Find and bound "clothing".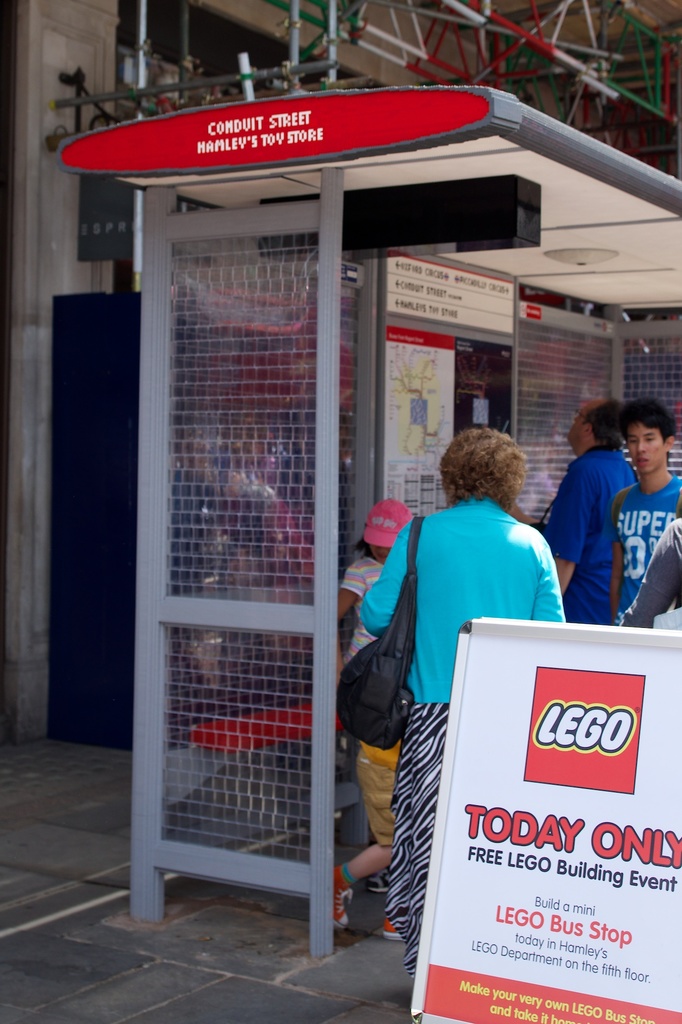
Bound: box(621, 521, 681, 624).
